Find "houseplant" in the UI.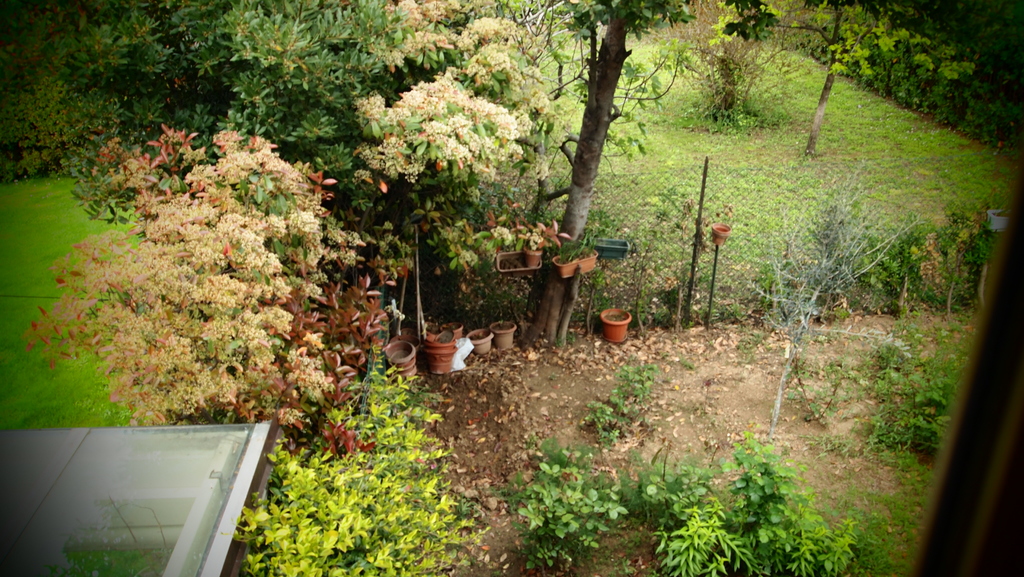
UI element at bbox=(589, 234, 635, 261).
